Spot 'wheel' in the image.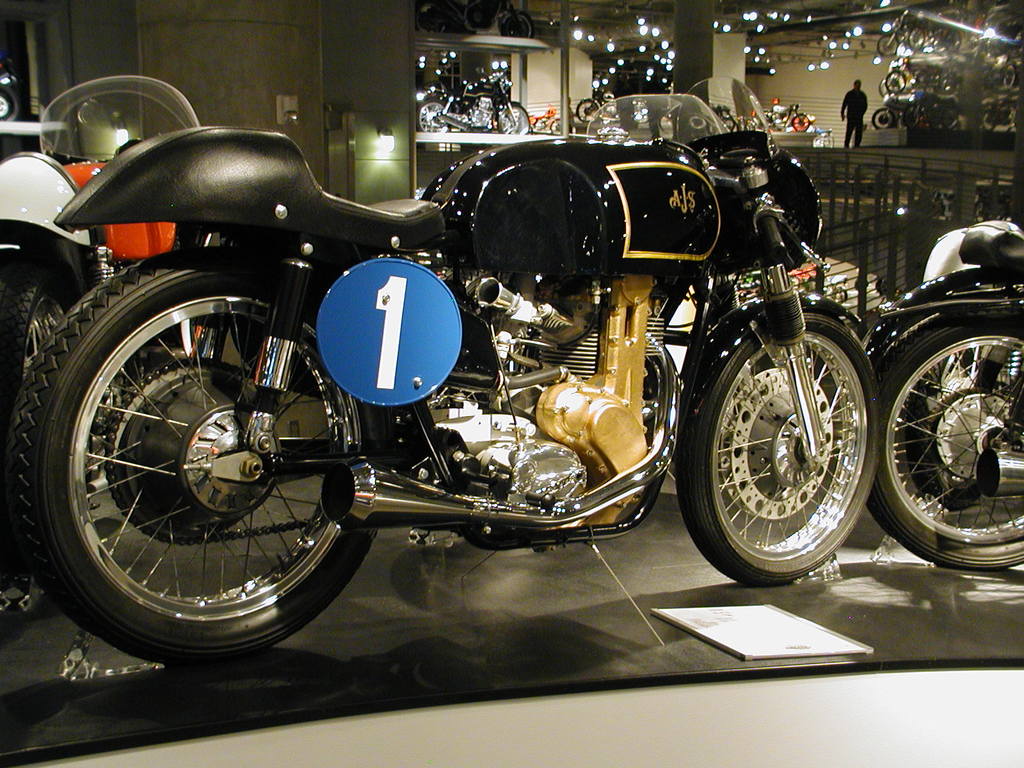
'wheel' found at [x1=0, y1=257, x2=68, y2=421].
